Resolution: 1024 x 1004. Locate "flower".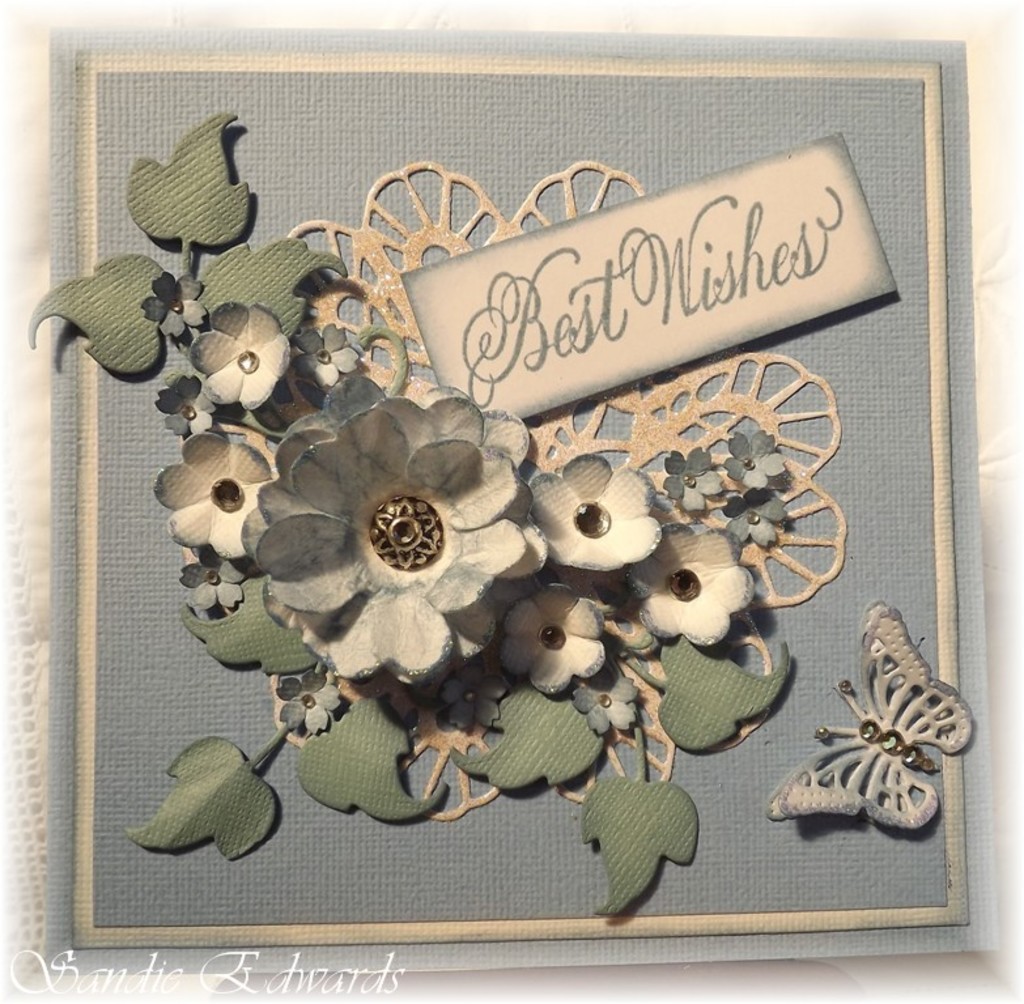
(x1=718, y1=427, x2=782, y2=485).
